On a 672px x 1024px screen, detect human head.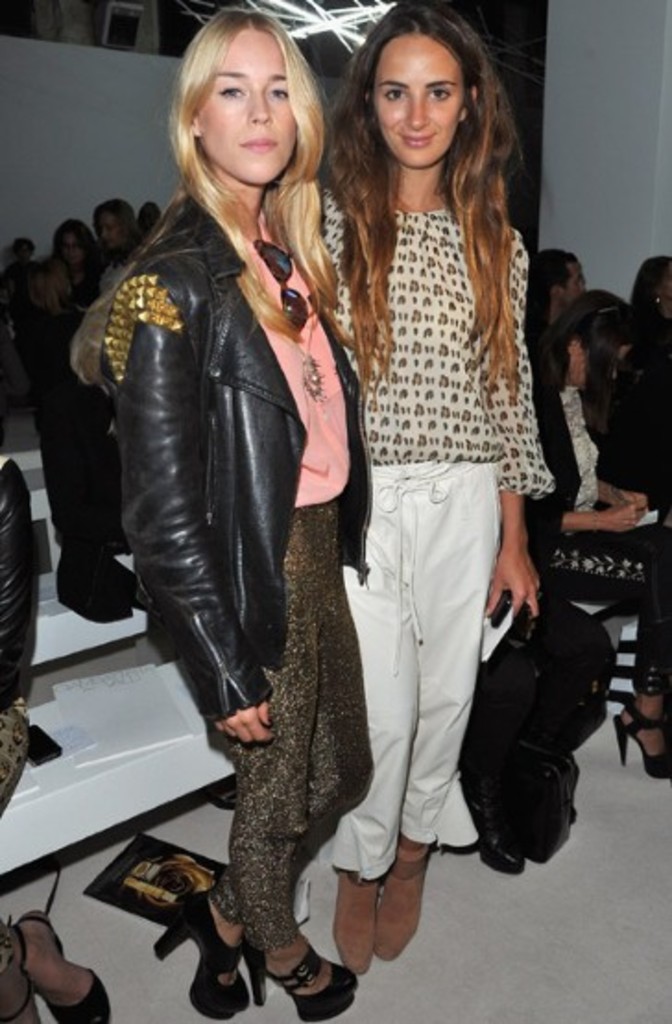
pyautogui.locateOnScreen(526, 251, 587, 310).
